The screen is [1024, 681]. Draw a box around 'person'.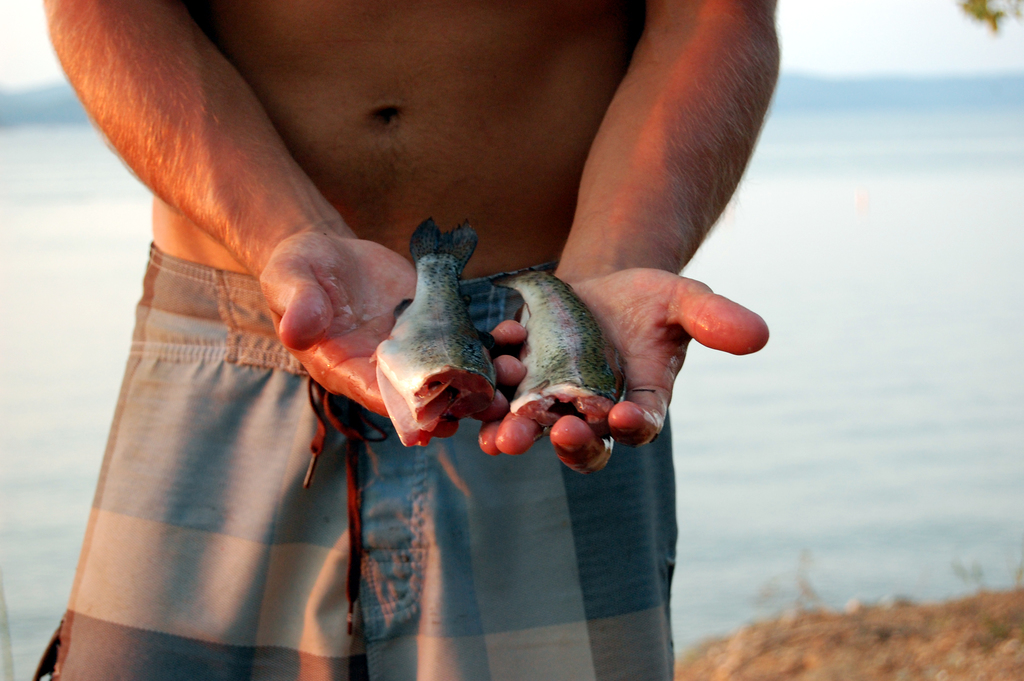
x1=63 y1=0 x2=767 y2=680.
